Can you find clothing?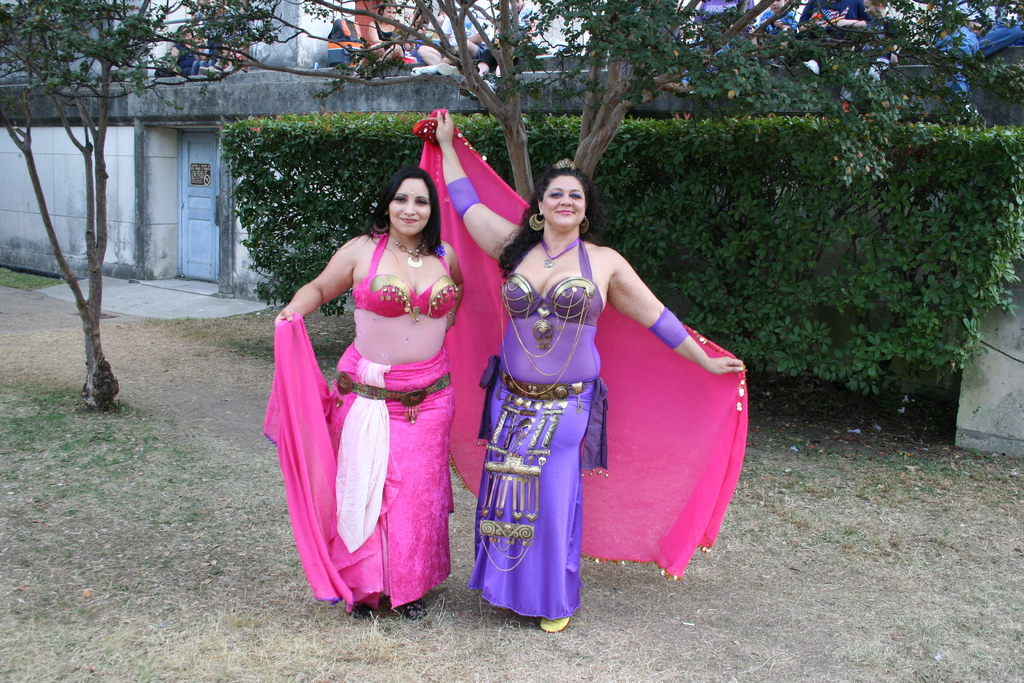
Yes, bounding box: [448, 188, 691, 616].
